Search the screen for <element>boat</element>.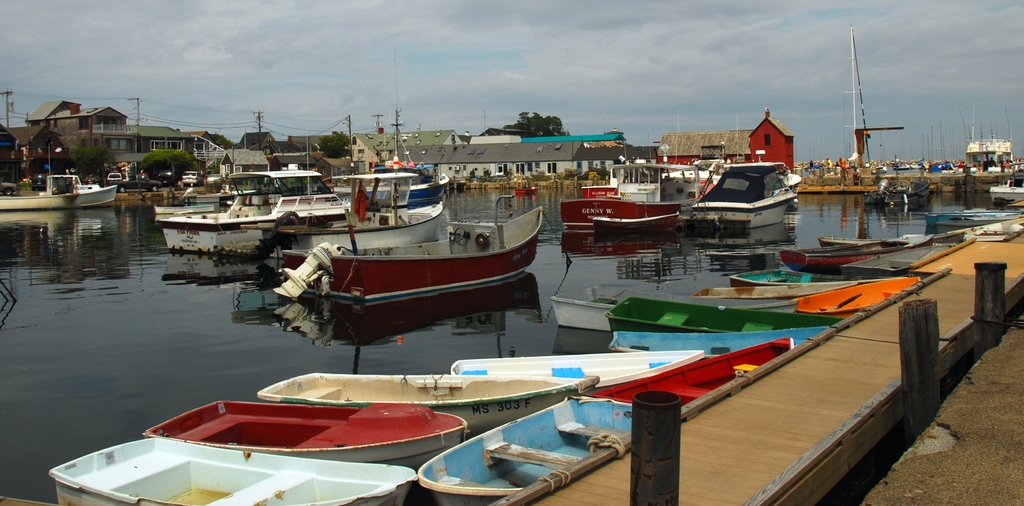
Found at locate(612, 328, 827, 362).
